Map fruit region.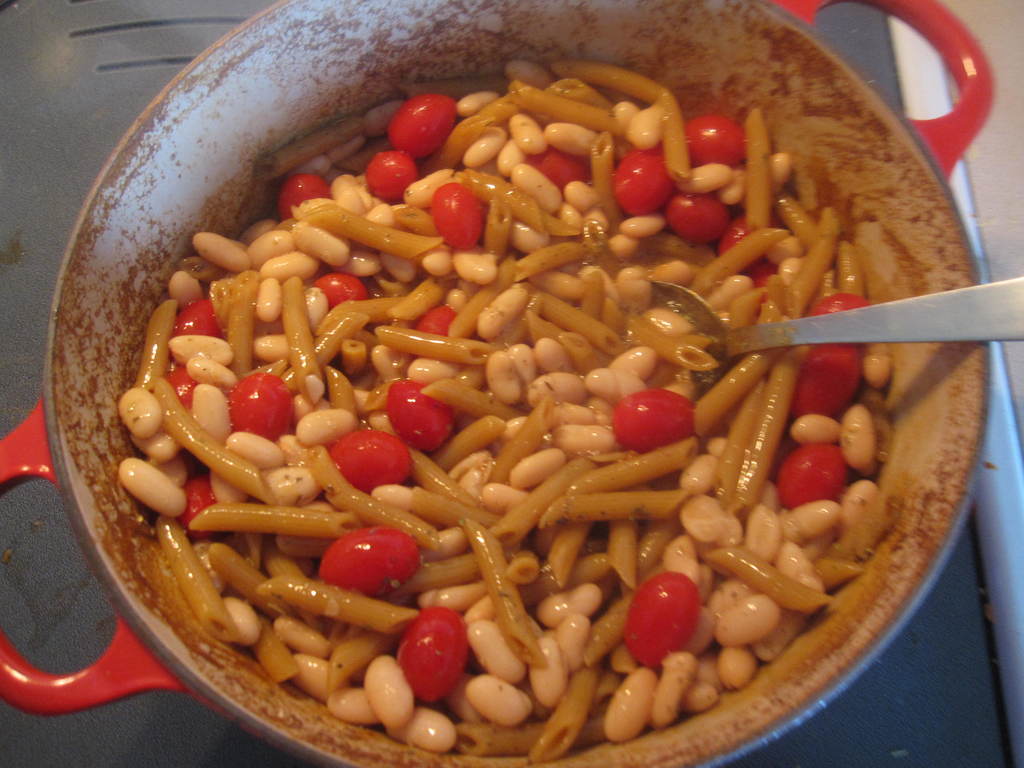
Mapped to left=623, top=572, right=703, bottom=666.
